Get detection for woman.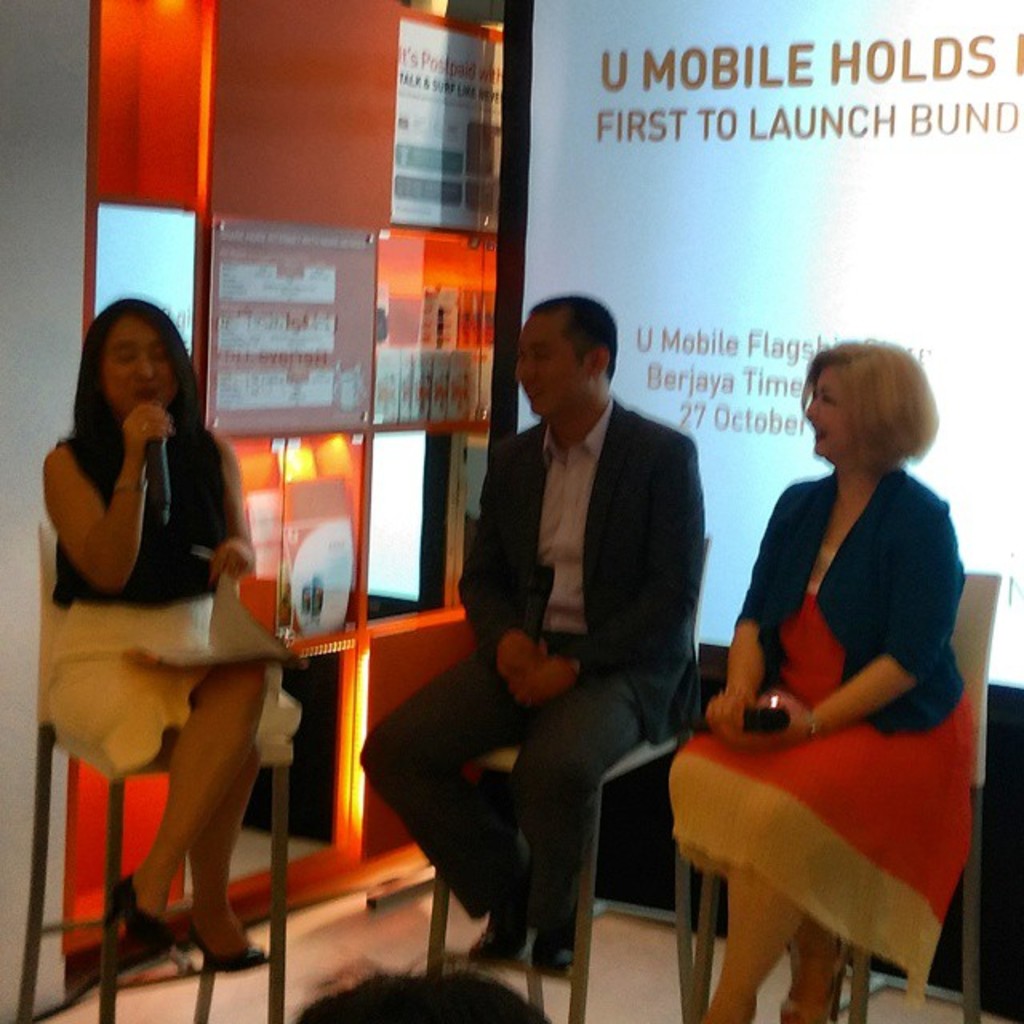
Detection: box(40, 302, 302, 971).
